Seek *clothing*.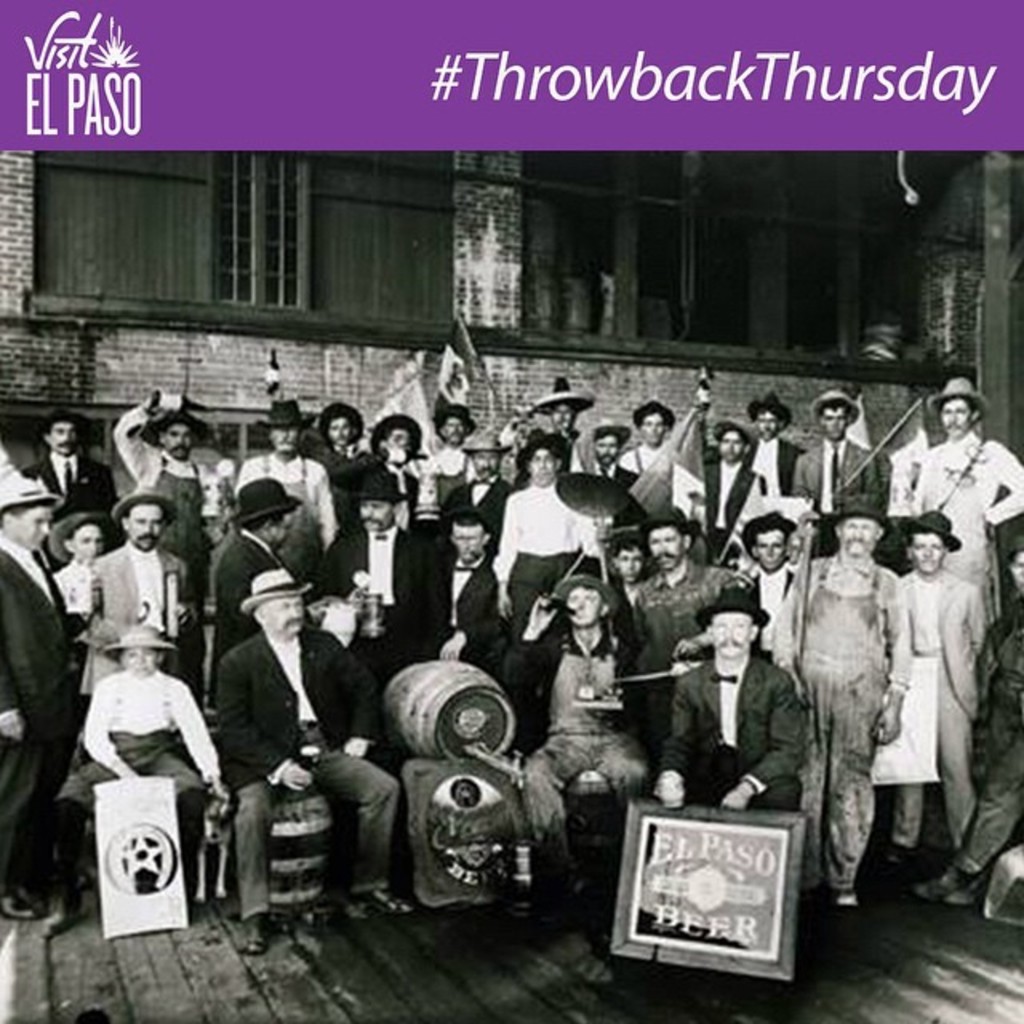
locate(899, 568, 987, 853).
